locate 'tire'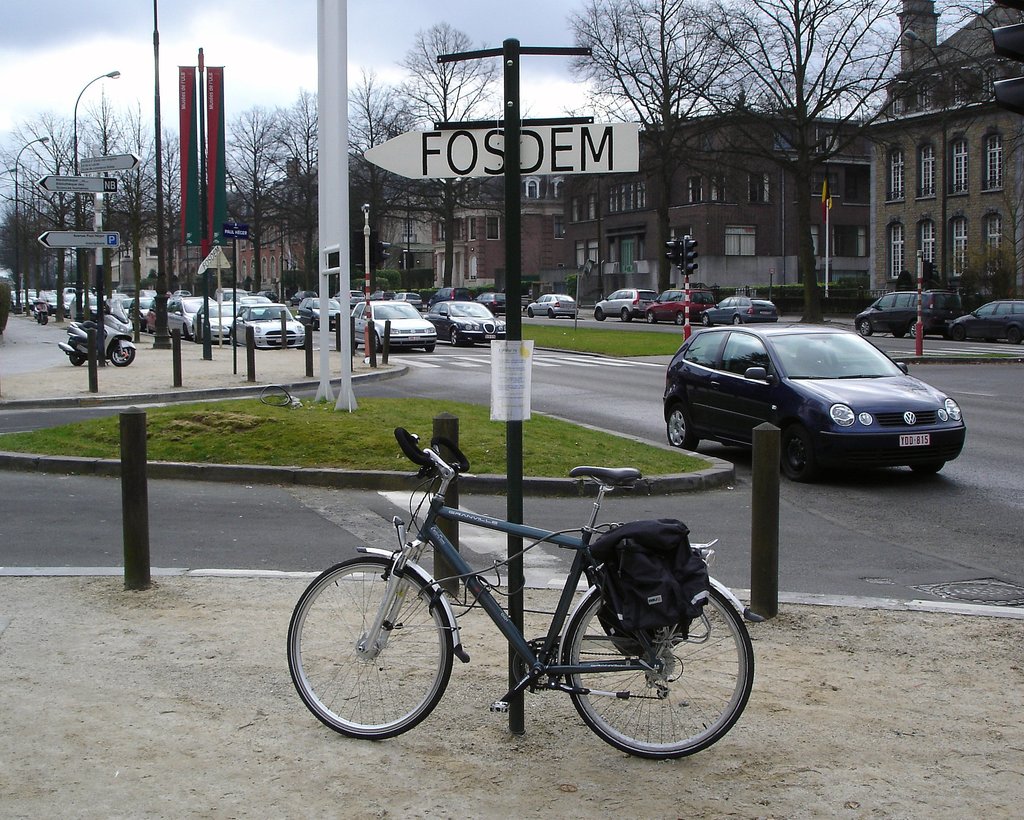
[105,334,139,368]
